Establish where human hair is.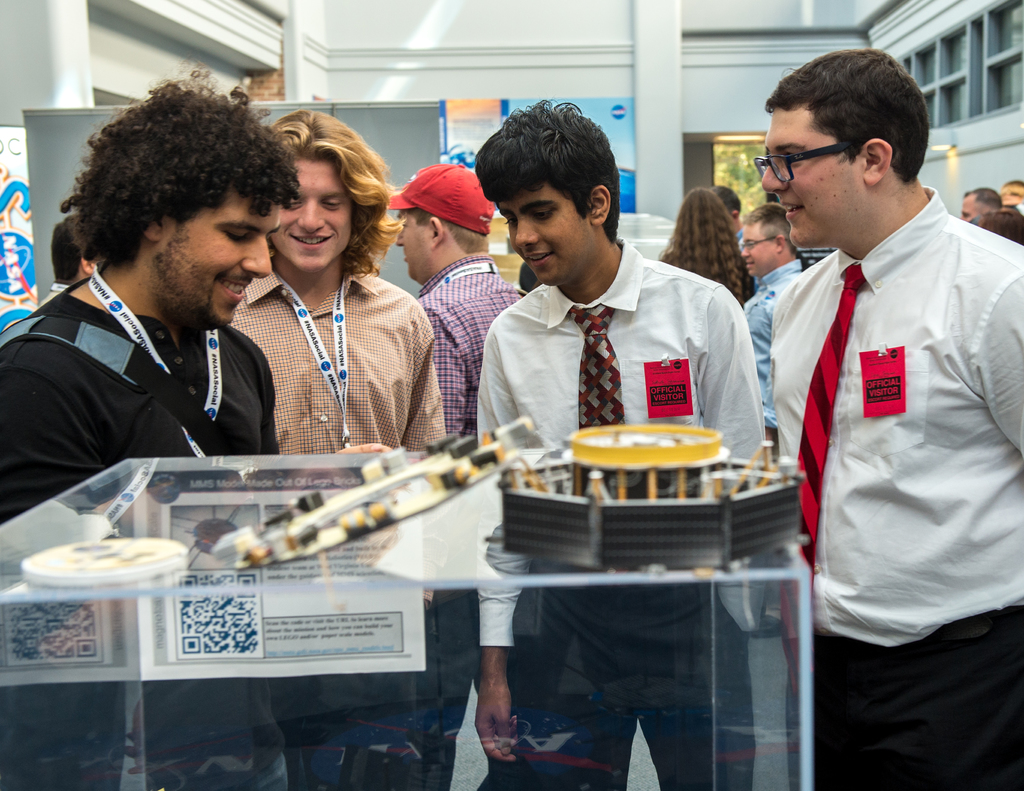
Established at <region>476, 116, 628, 286</region>.
